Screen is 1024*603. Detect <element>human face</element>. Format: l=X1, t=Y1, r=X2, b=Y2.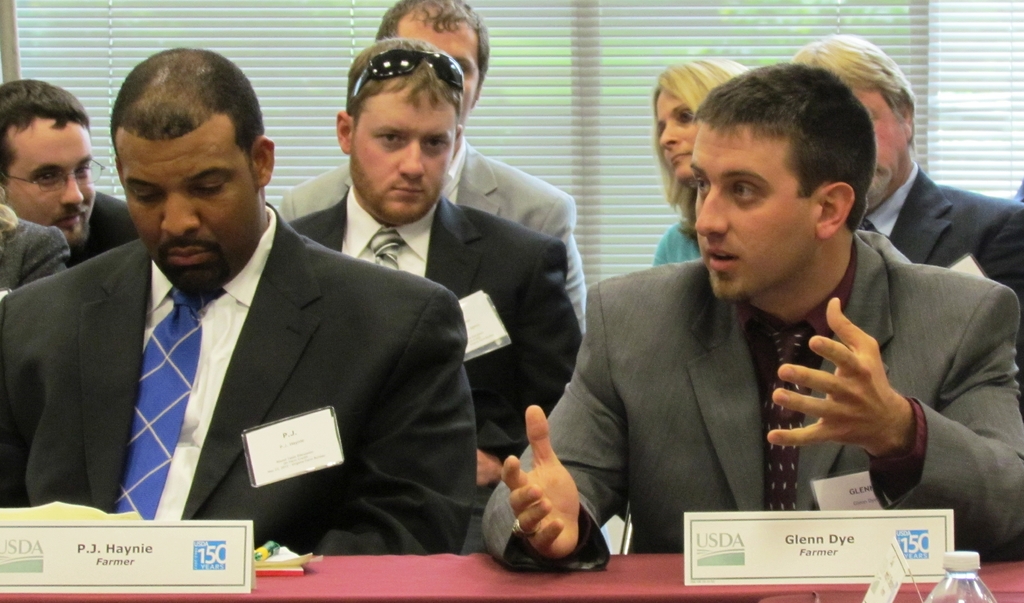
l=854, t=88, r=893, b=213.
